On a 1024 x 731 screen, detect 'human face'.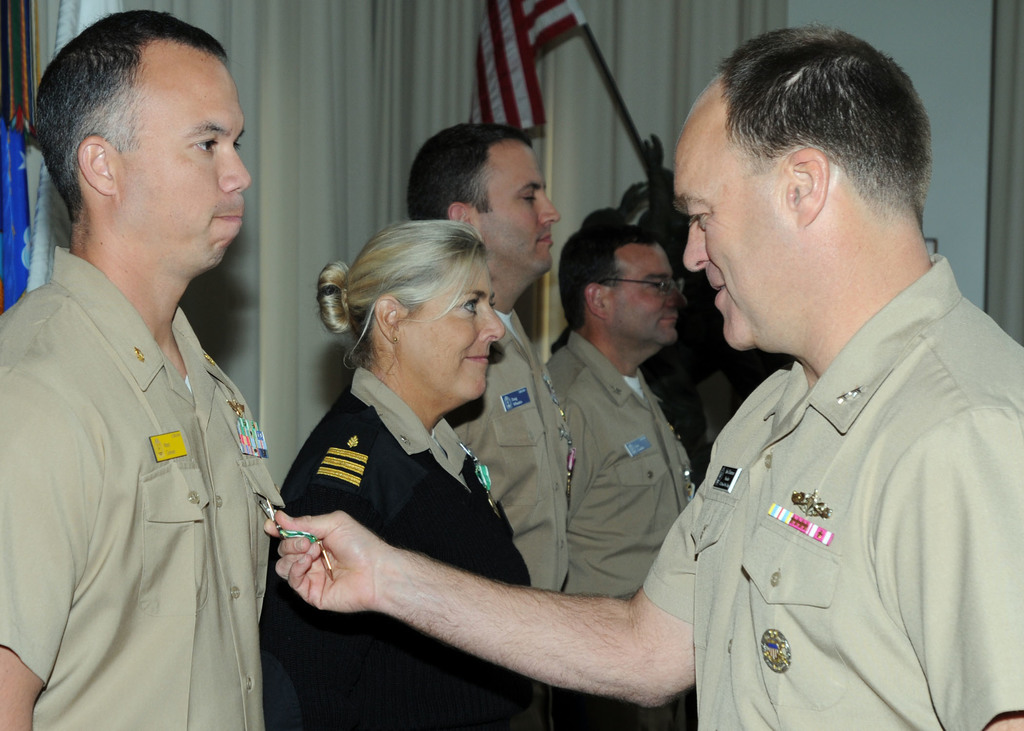
401:256:507:408.
